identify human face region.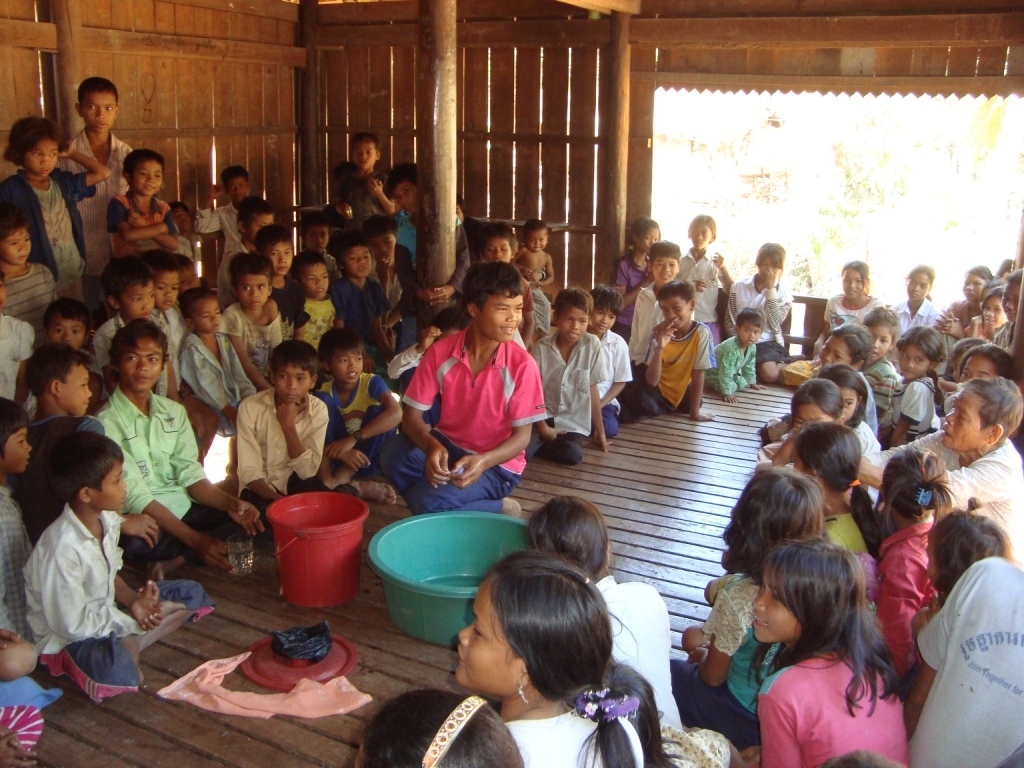
Region: 663 300 689 329.
